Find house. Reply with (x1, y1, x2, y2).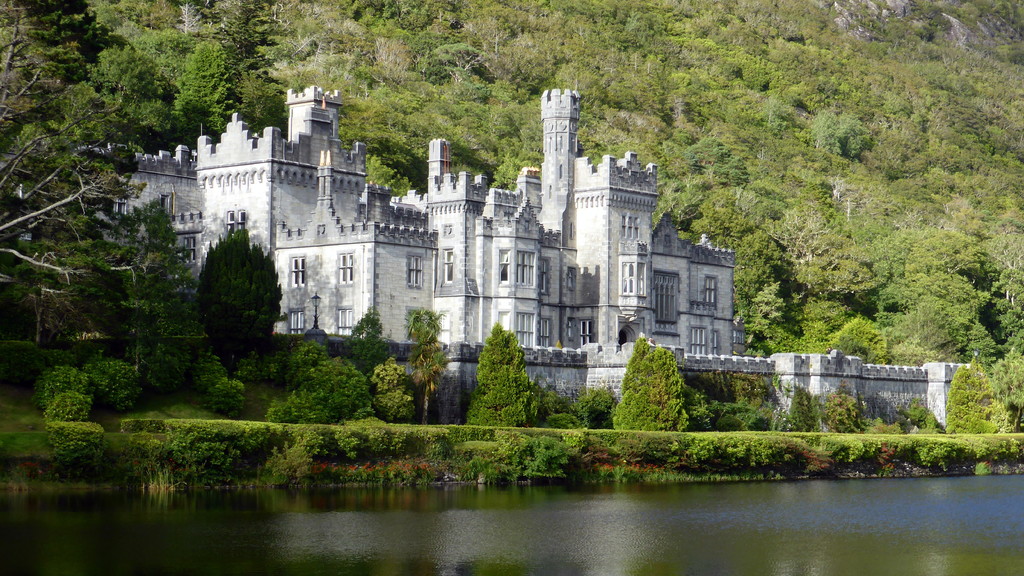
(737, 360, 996, 424).
